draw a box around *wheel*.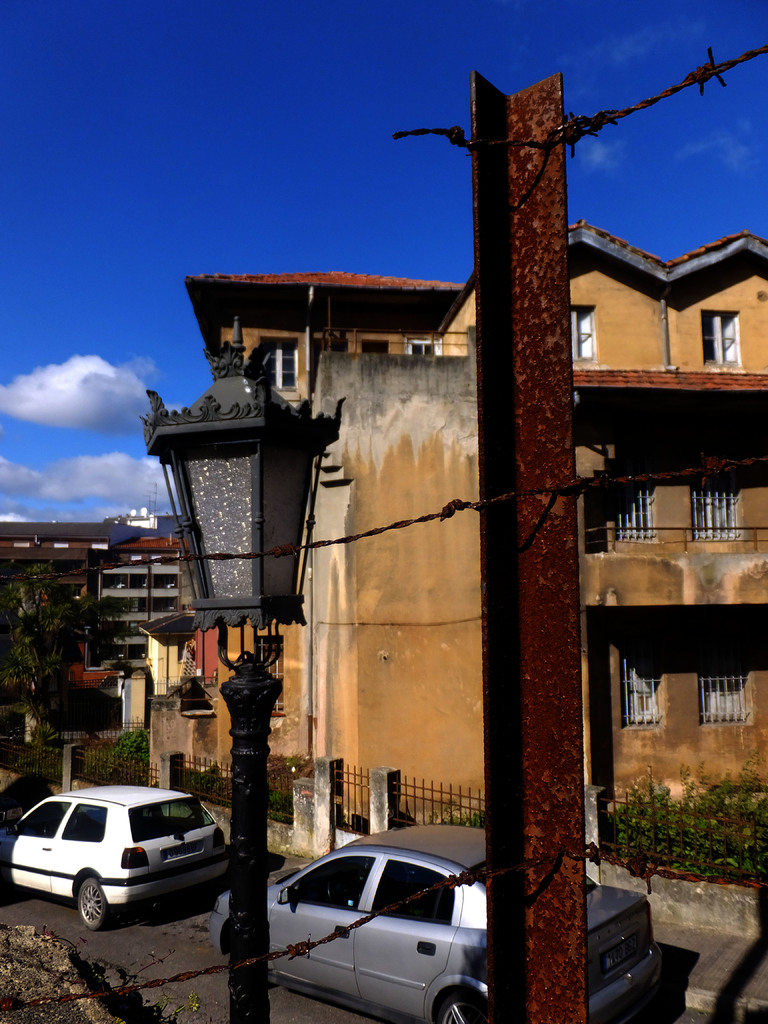
box(432, 986, 497, 1023).
